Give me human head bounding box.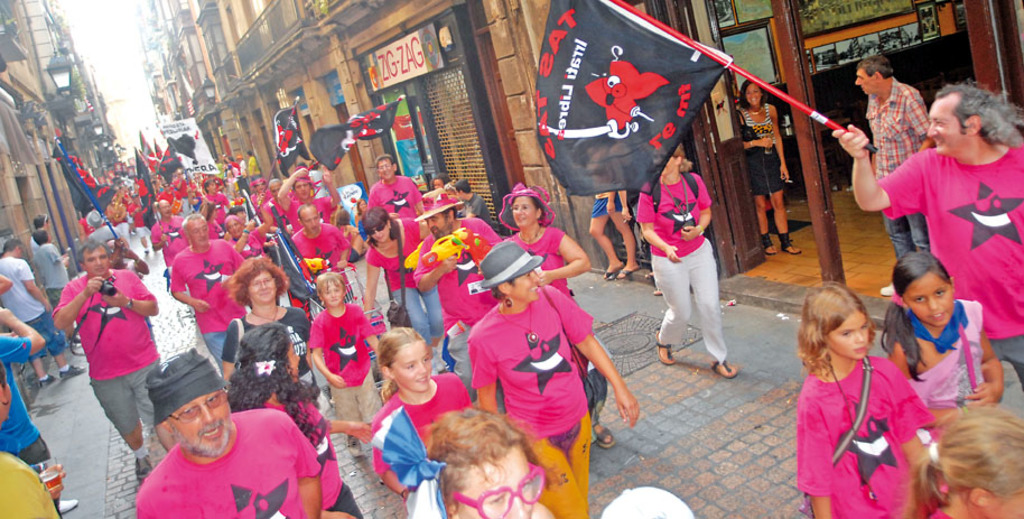
(205, 178, 218, 195).
